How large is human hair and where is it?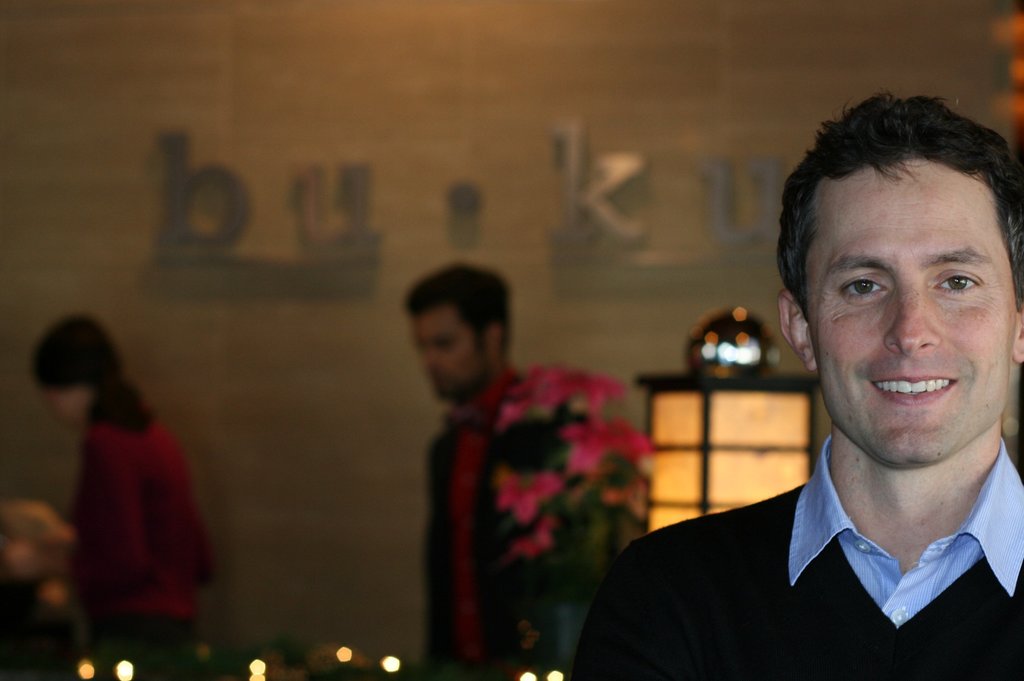
Bounding box: BBox(22, 317, 121, 429).
